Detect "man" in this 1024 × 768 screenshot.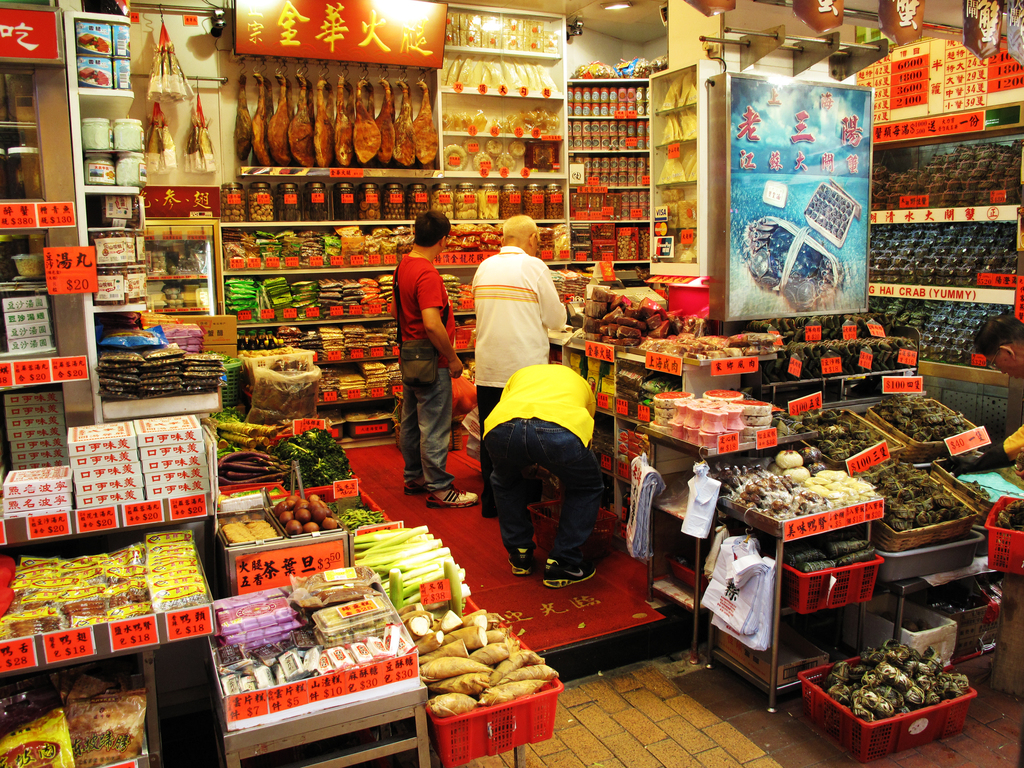
Detection: <bbox>484, 359, 605, 590</bbox>.
